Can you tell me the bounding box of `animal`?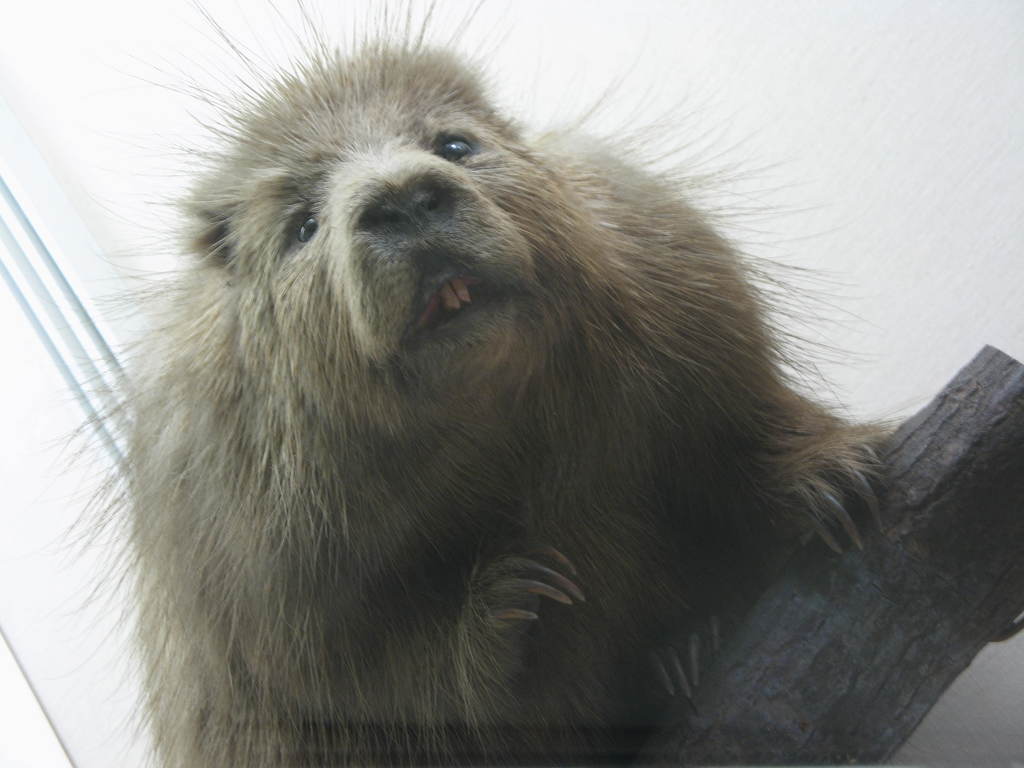
<region>39, 0, 912, 767</region>.
